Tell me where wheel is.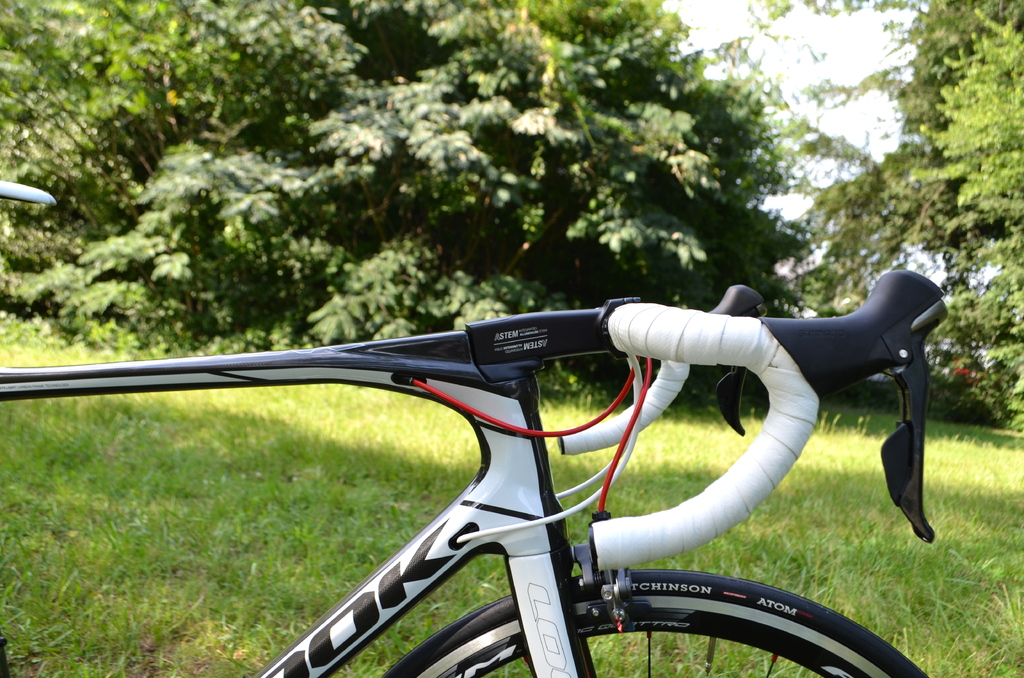
wheel is at <region>381, 567, 928, 677</region>.
